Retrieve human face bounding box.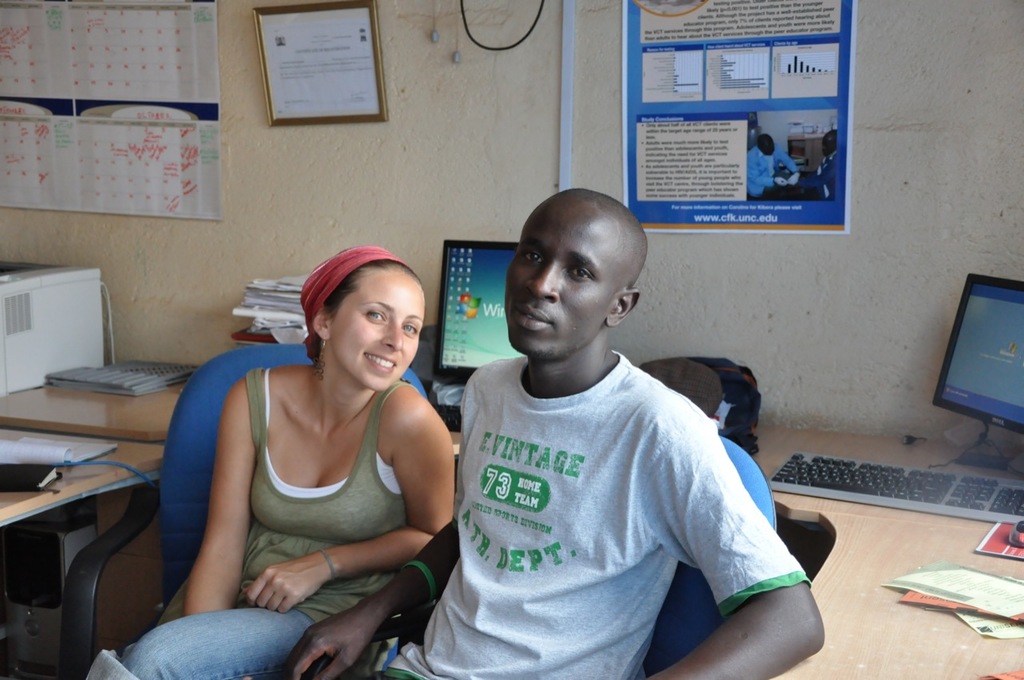
Bounding box: 324,271,419,392.
